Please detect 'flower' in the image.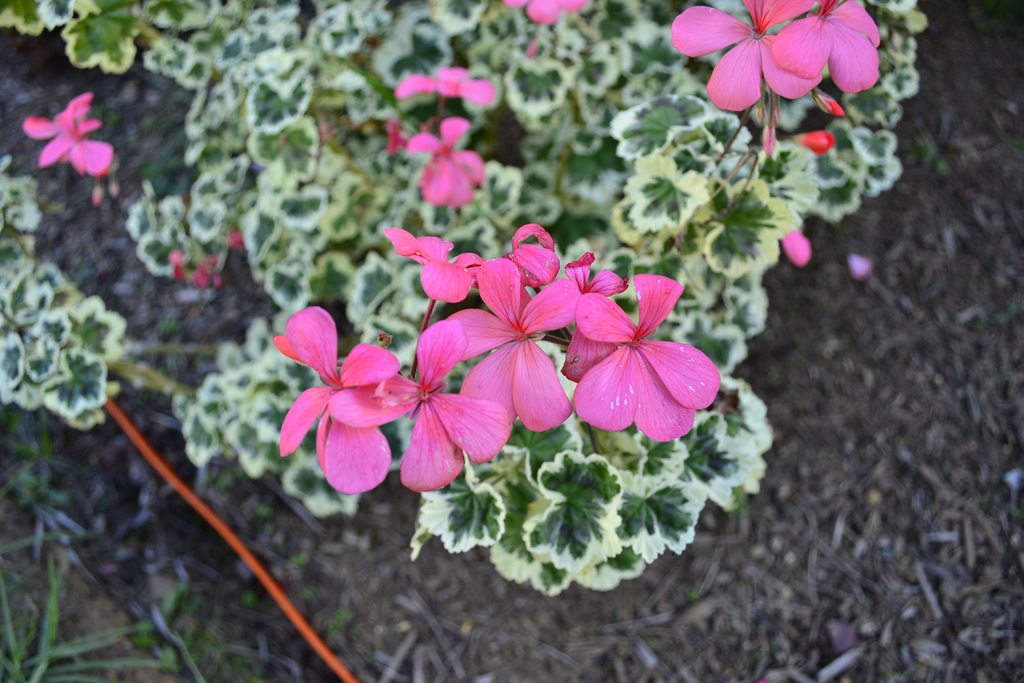
<region>563, 255, 729, 442</region>.
